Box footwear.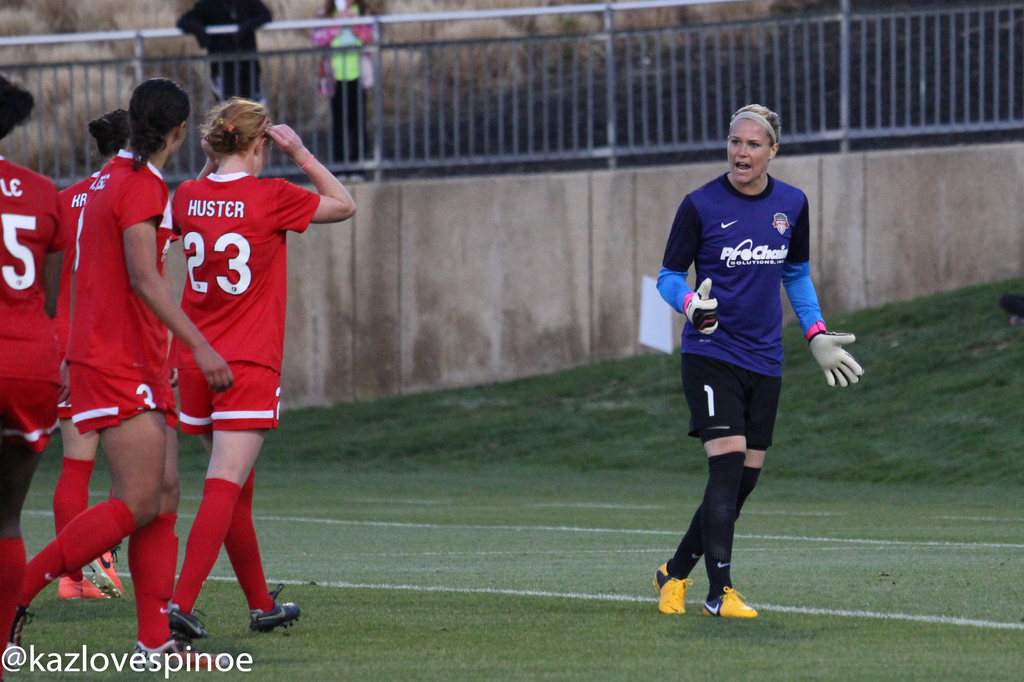
697 583 758 622.
